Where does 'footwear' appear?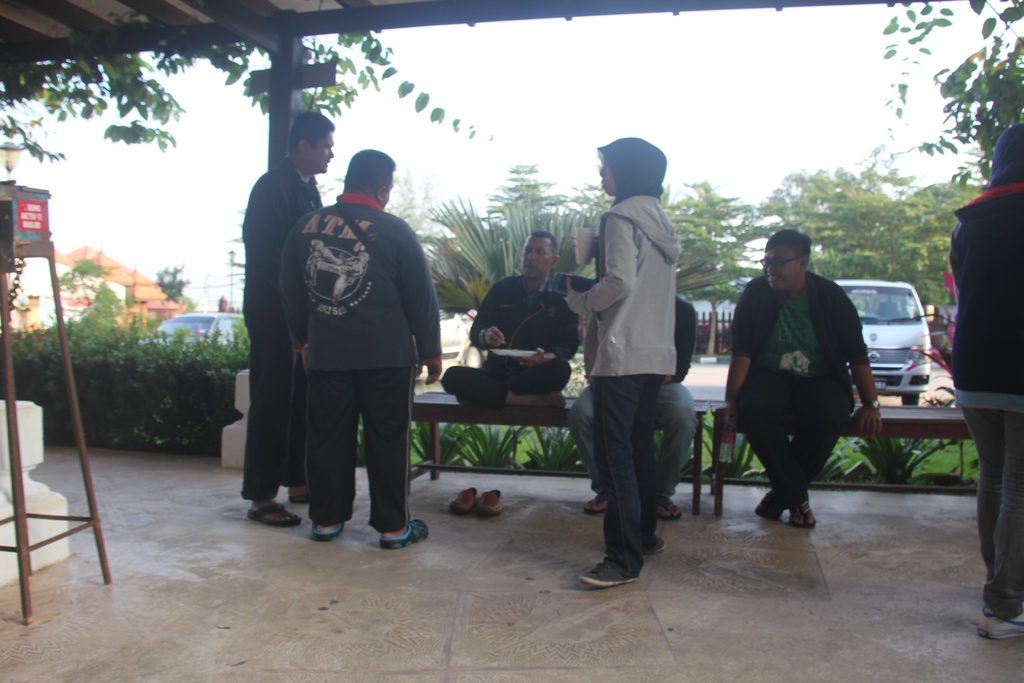
Appears at [754, 490, 781, 518].
